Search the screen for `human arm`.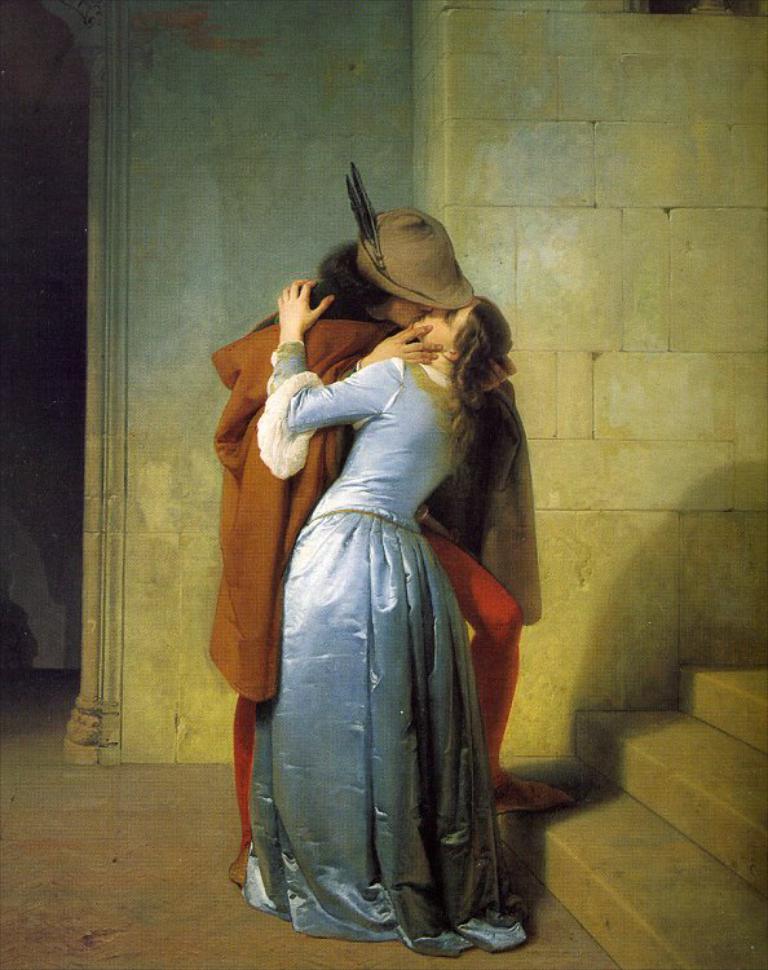
Found at box(266, 272, 403, 438).
